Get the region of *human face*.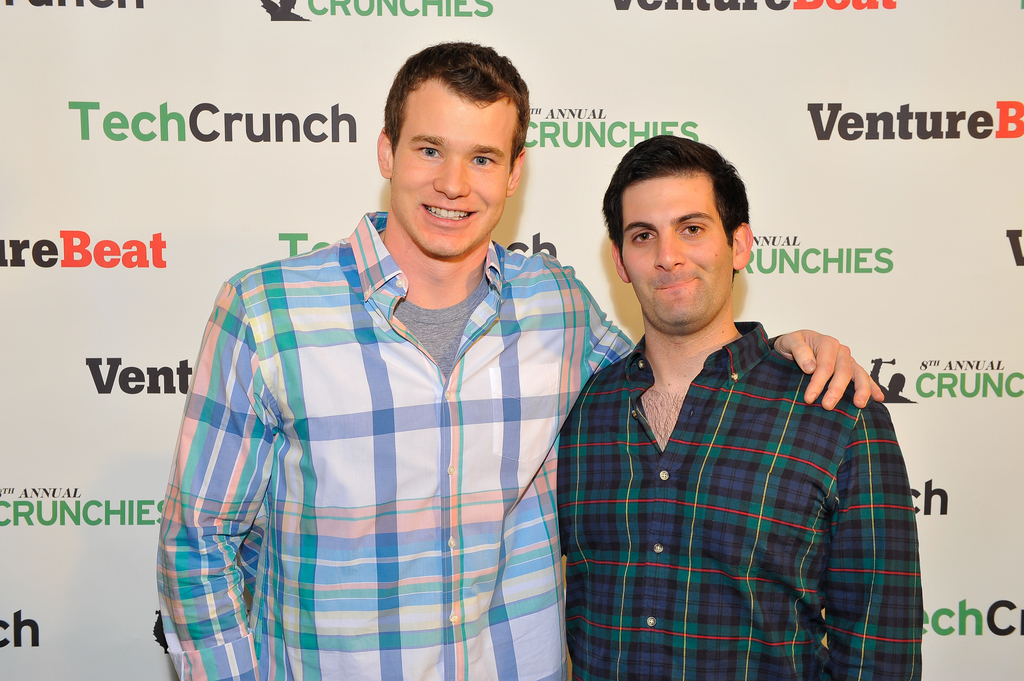
detection(618, 172, 739, 333).
